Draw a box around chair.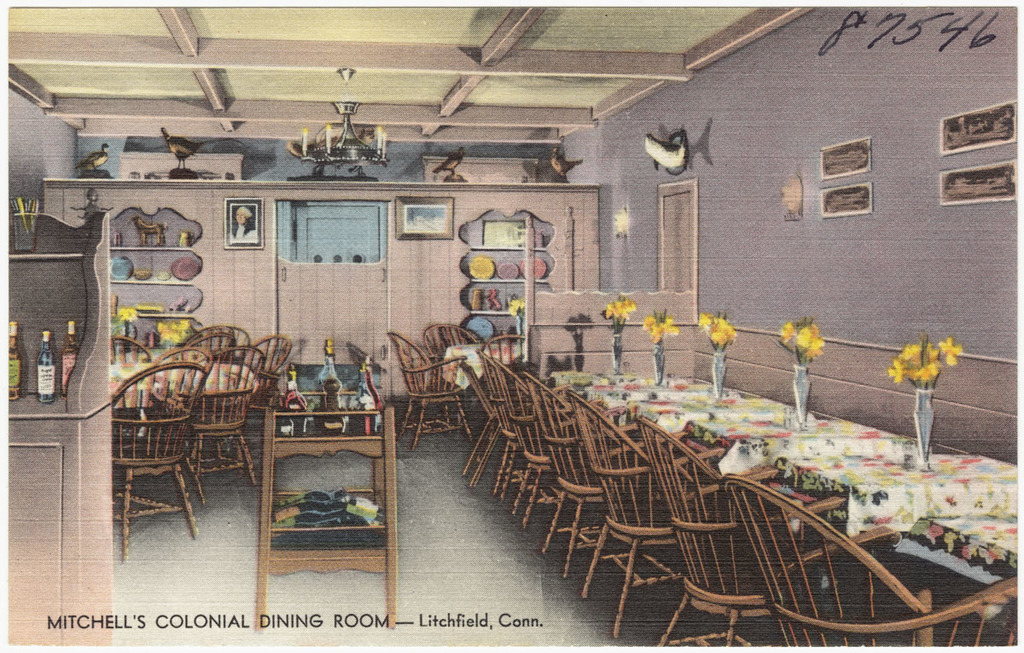
477,350,581,525.
